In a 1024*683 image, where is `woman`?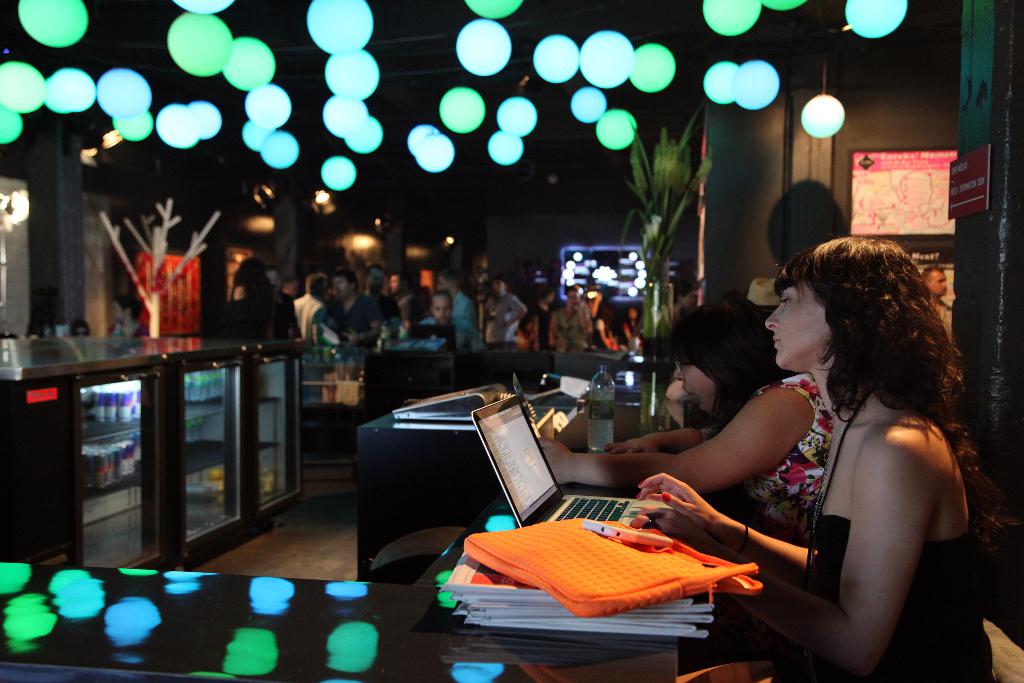
box=[556, 284, 590, 347].
